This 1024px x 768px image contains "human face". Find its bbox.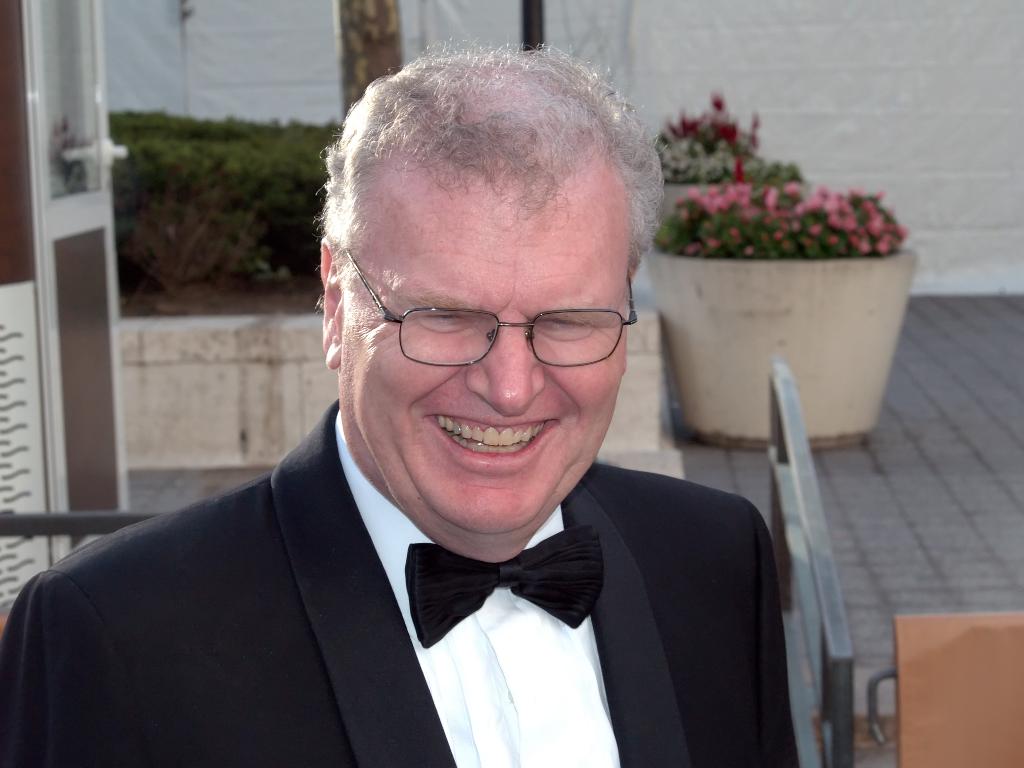
<box>338,188,629,558</box>.
